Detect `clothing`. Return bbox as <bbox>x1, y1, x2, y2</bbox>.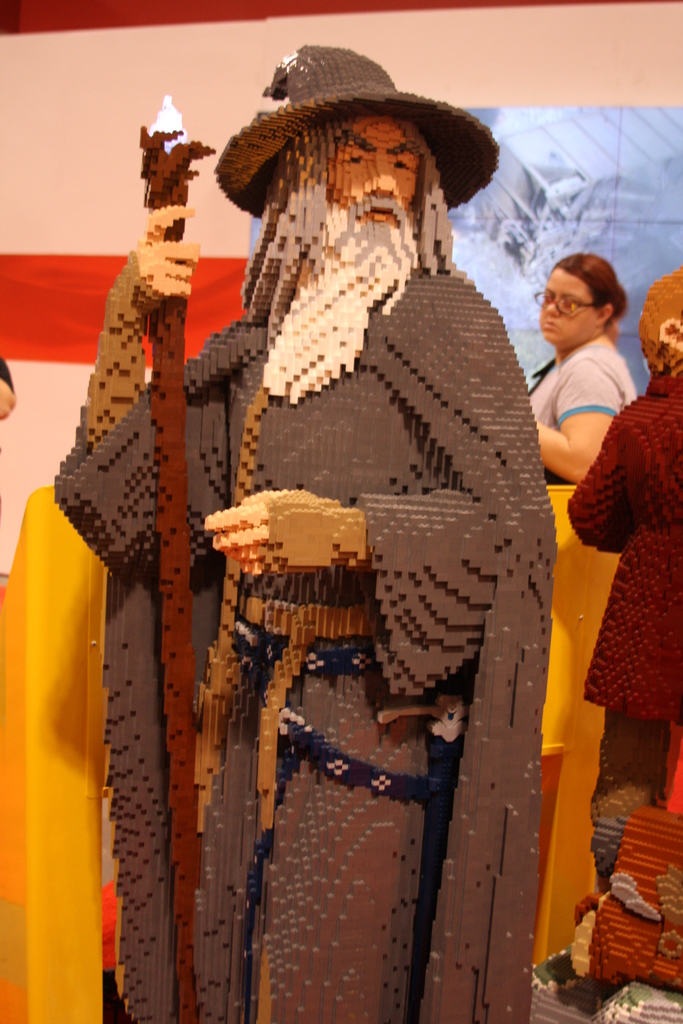
<bbox>567, 368, 682, 884</bbox>.
